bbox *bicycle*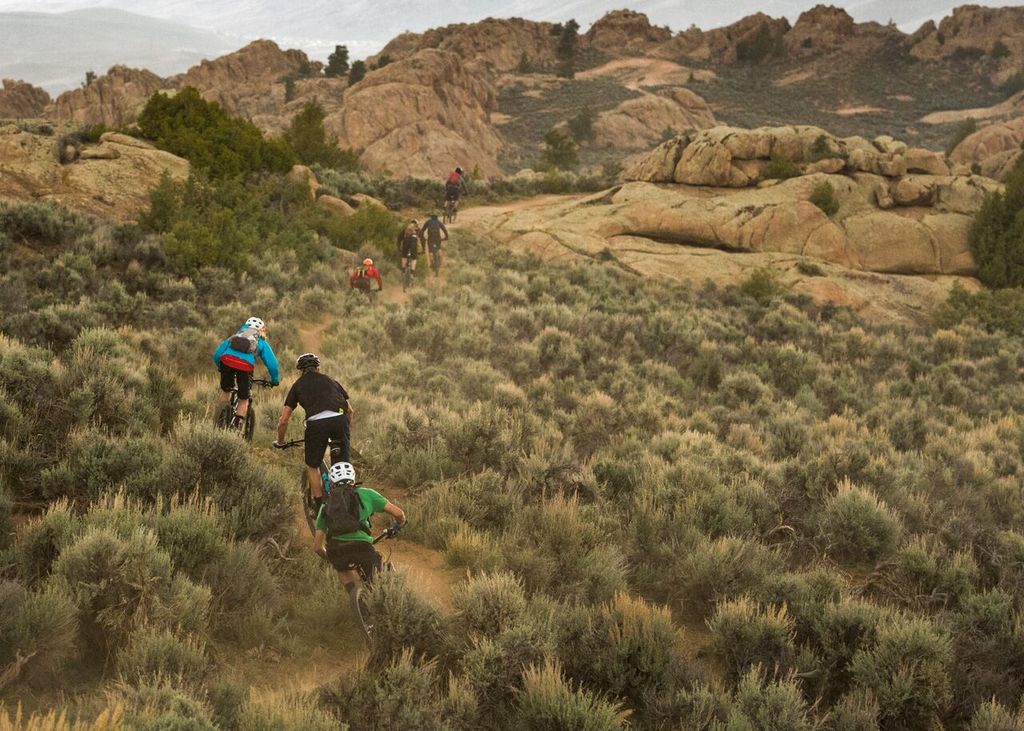
[x1=319, y1=521, x2=409, y2=659]
